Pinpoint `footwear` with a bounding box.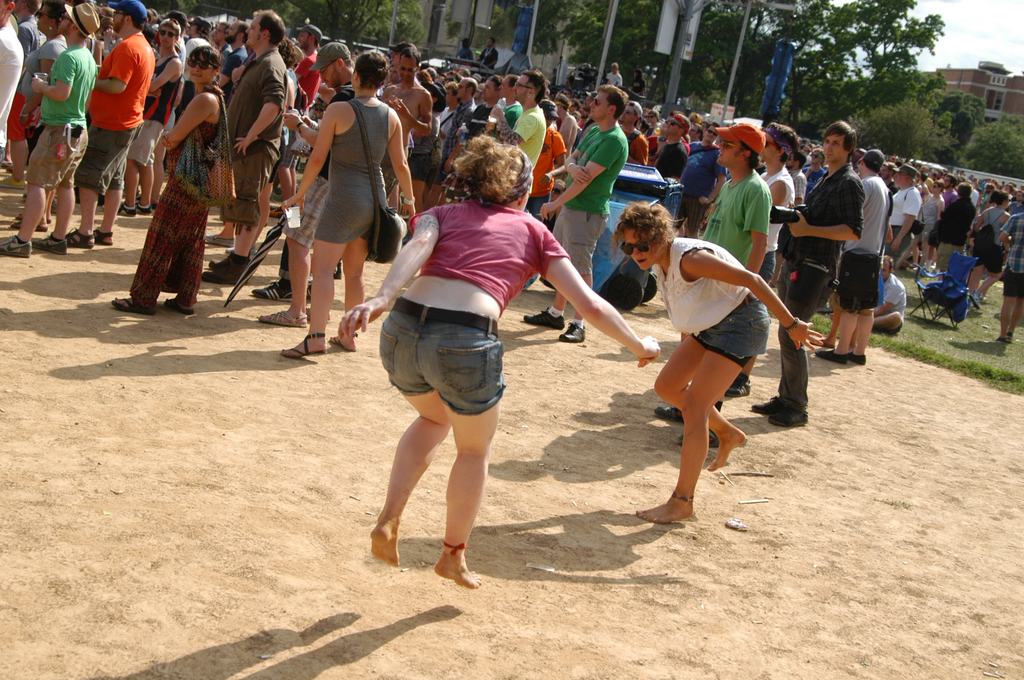
207 255 252 268.
